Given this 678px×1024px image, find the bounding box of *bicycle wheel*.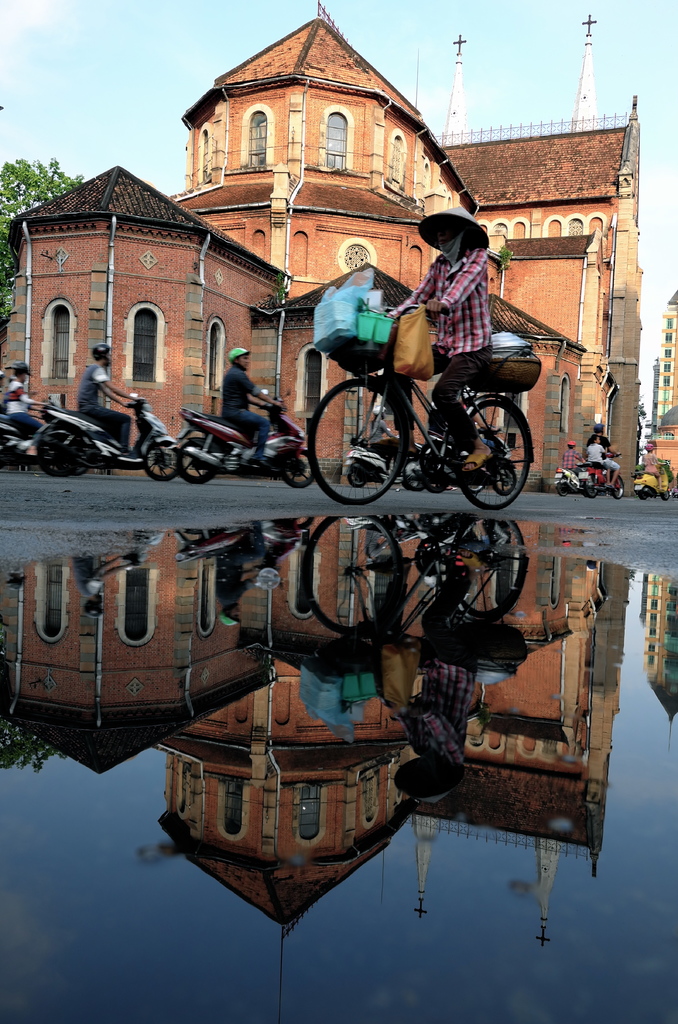
bbox=(302, 376, 414, 510).
